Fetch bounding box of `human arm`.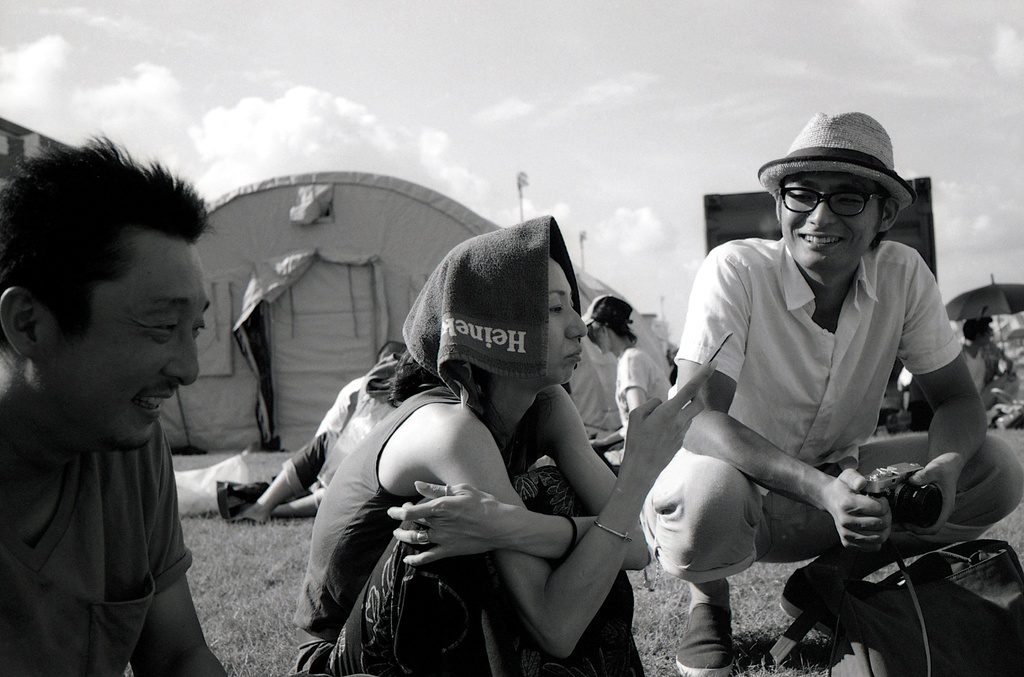
Bbox: <bbox>132, 474, 230, 676</bbox>.
